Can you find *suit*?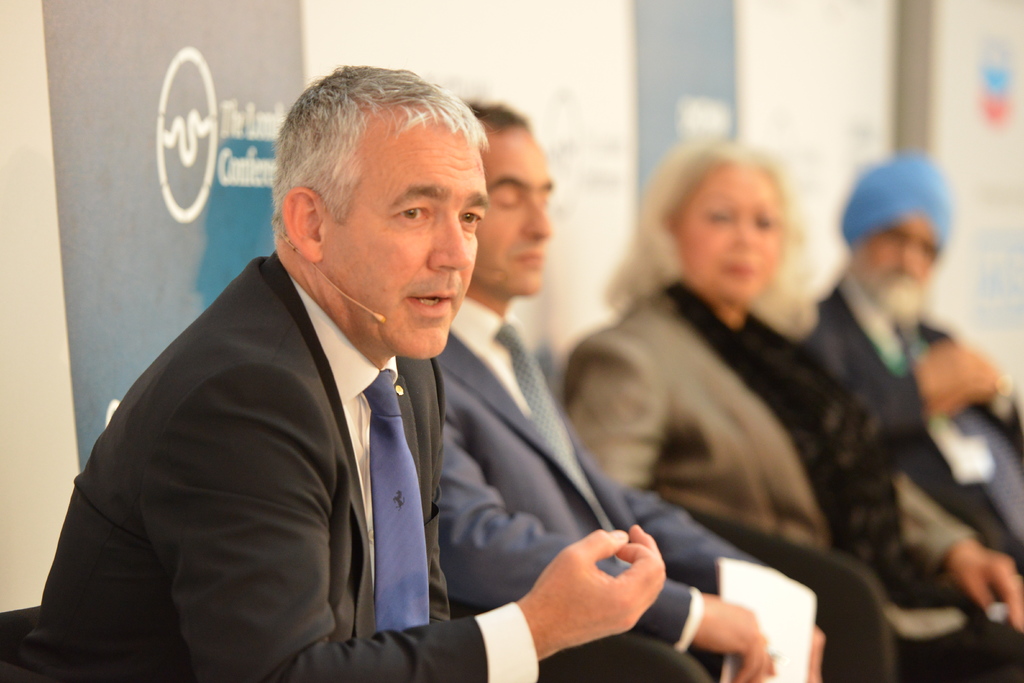
Yes, bounding box: 801, 272, 1023, 545.
